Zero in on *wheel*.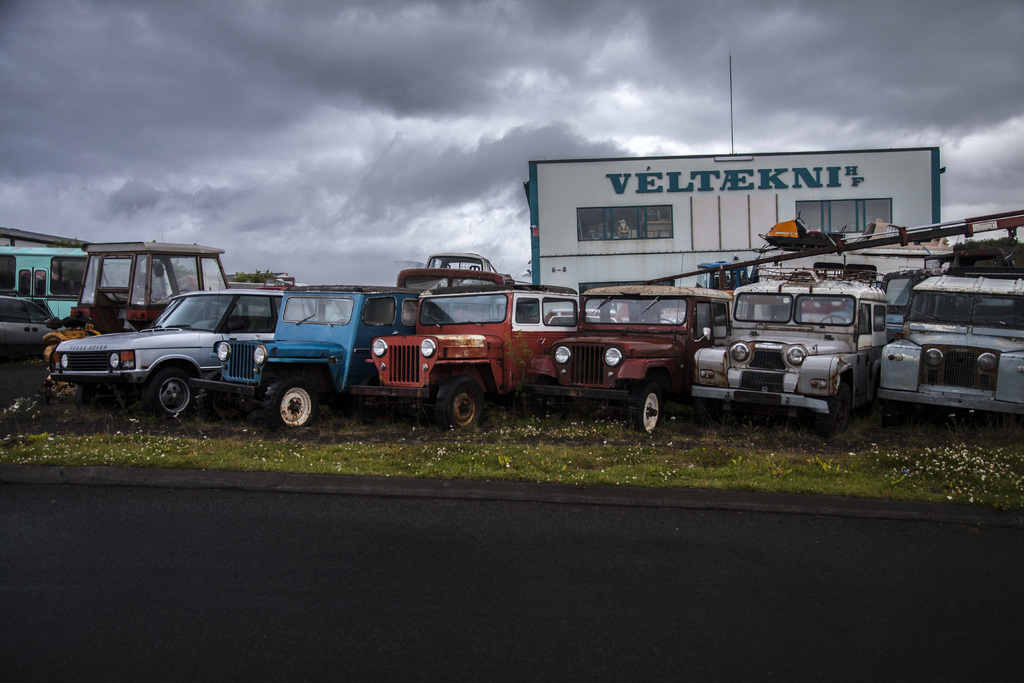
Zeroed in: x1=165 y1=289 x2=190 y2=302.
